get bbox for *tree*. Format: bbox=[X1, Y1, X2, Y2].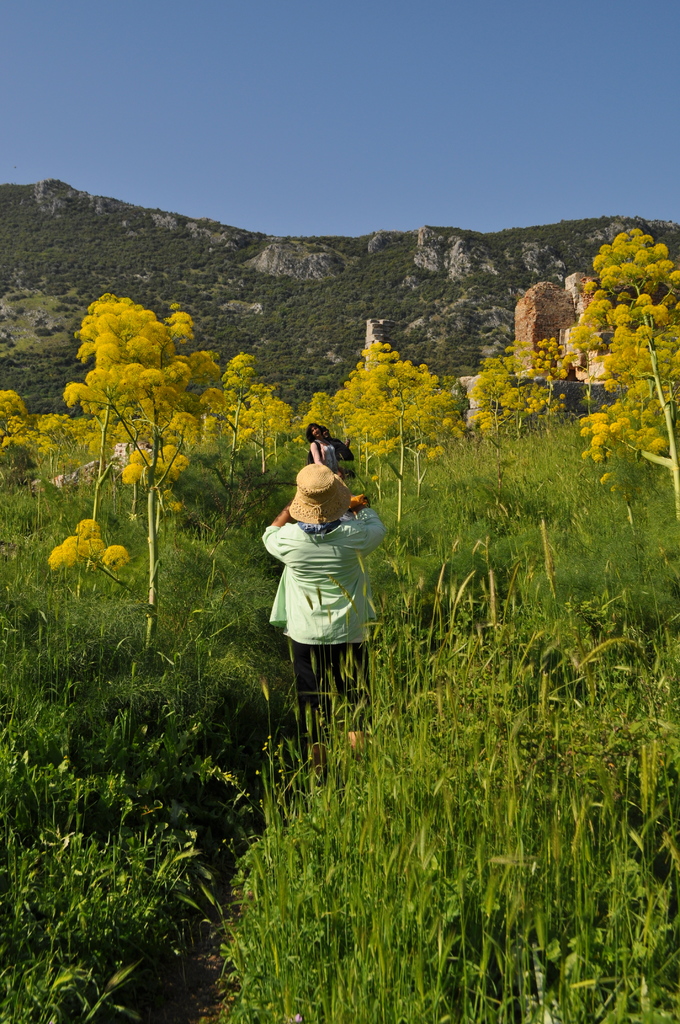
bbox=[42, 321, 150, 580].
